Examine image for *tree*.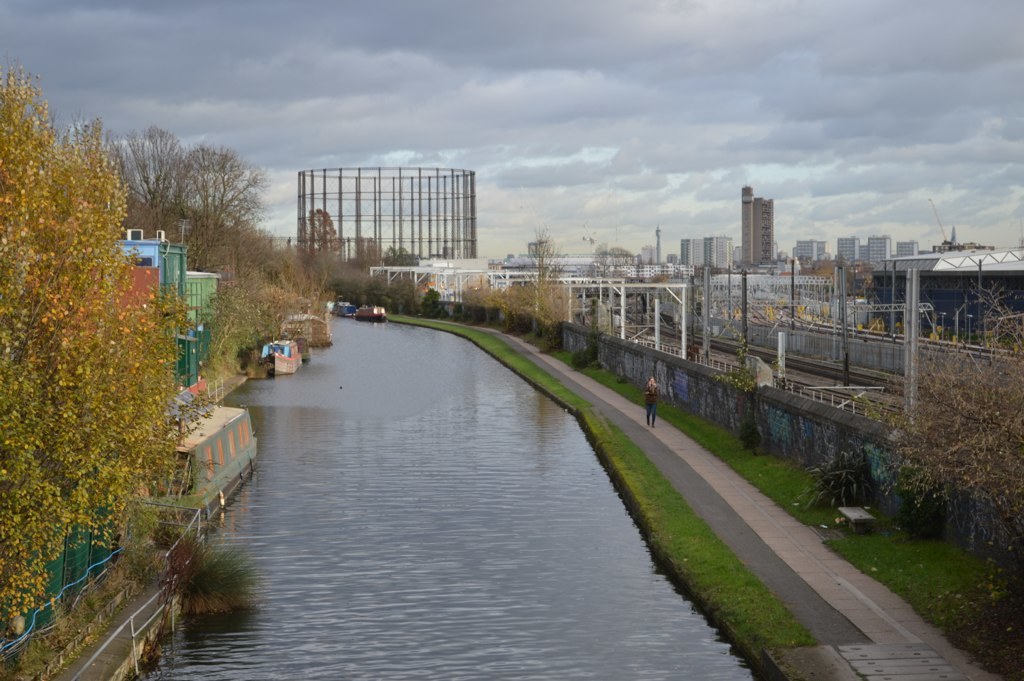
Examination result: detection(874, 285, 1023, 513).
